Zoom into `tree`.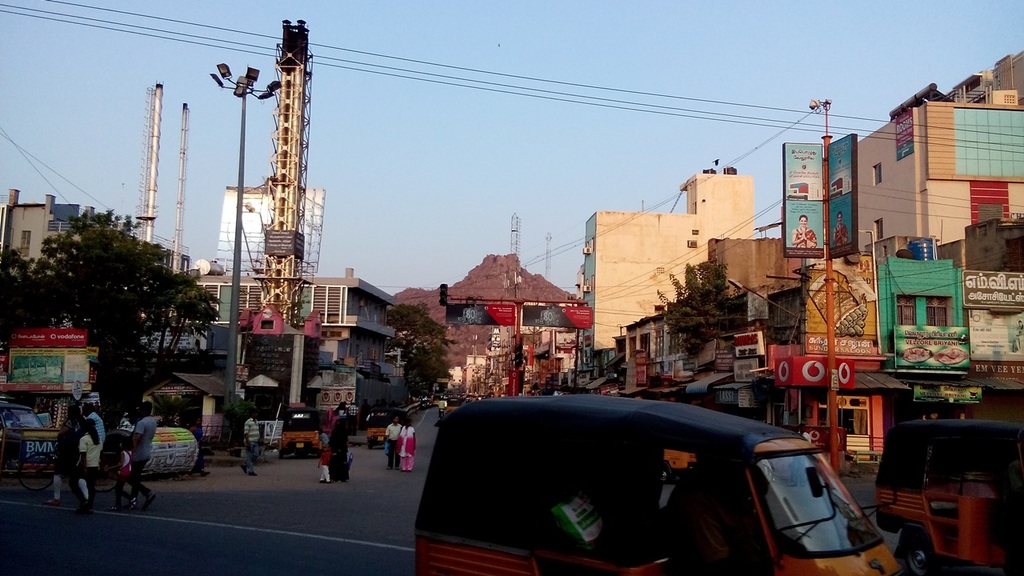
Zoom target: left=371, top=304, right=452, bottom=394.
